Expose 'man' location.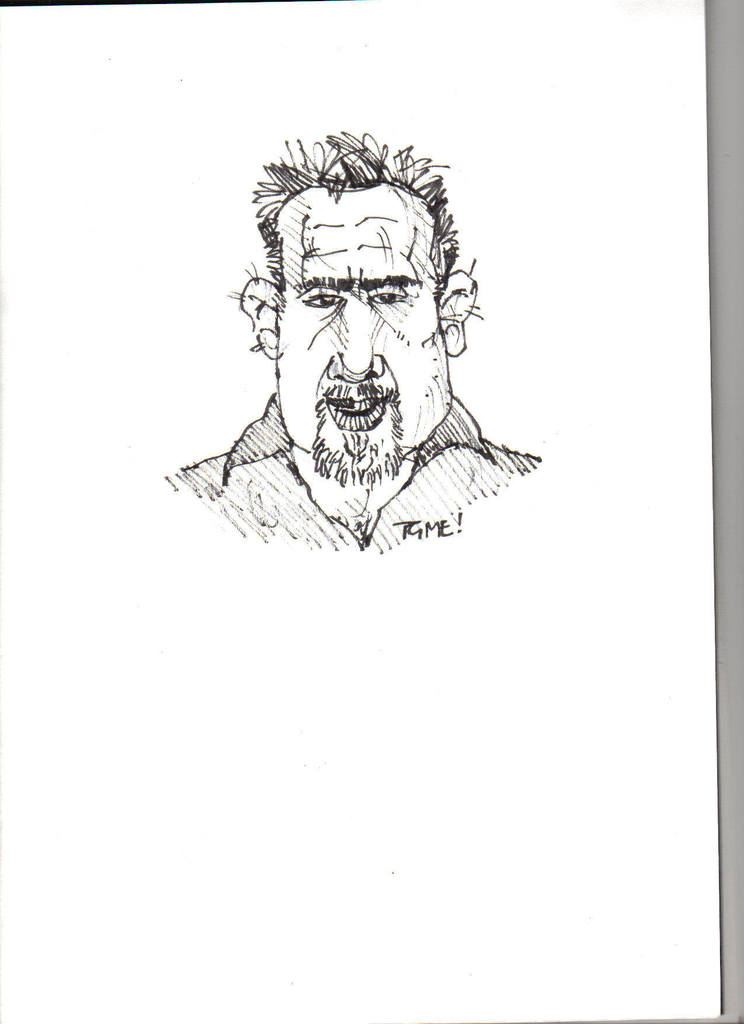
Exposed at [171, 141, 546, 576].
